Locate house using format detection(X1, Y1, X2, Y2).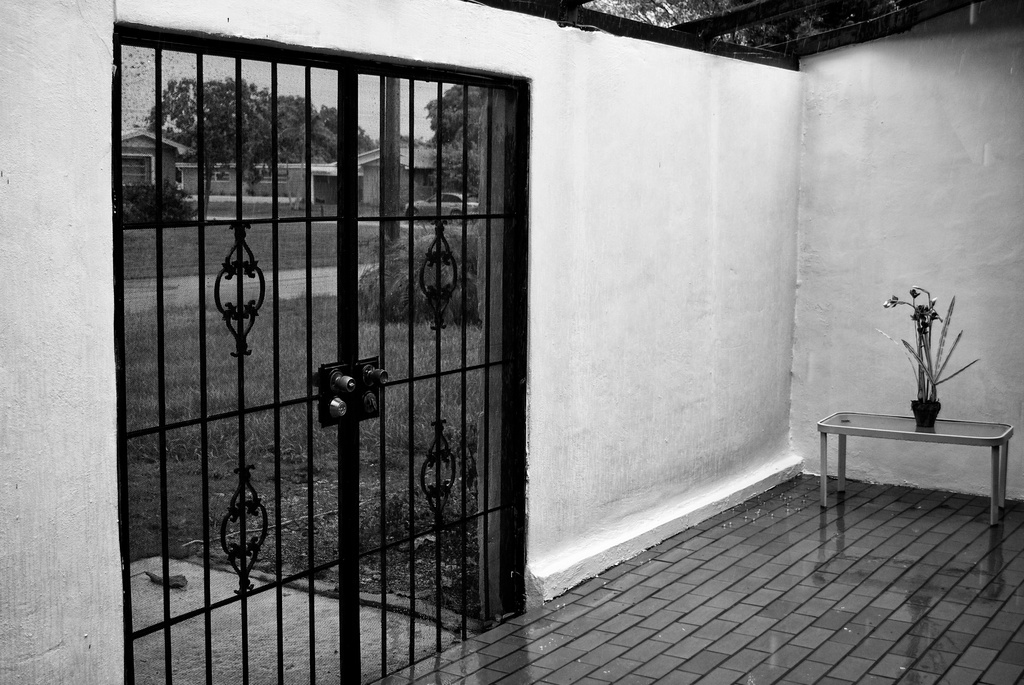
detection(325, 144, 446, 209).
